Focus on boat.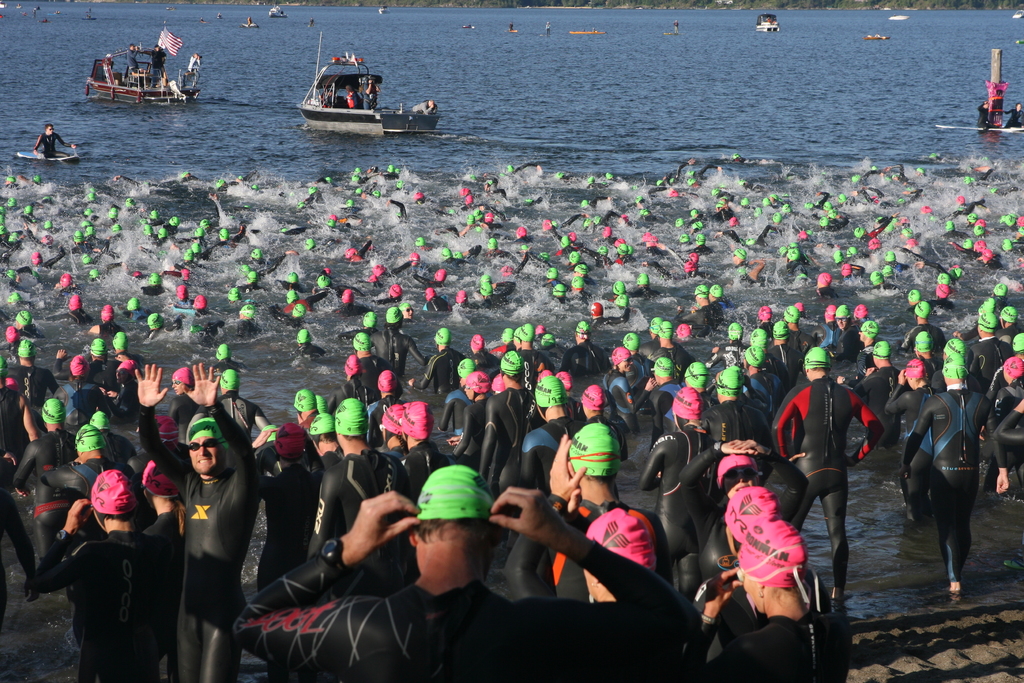
Focused at 217:9:221:21.
